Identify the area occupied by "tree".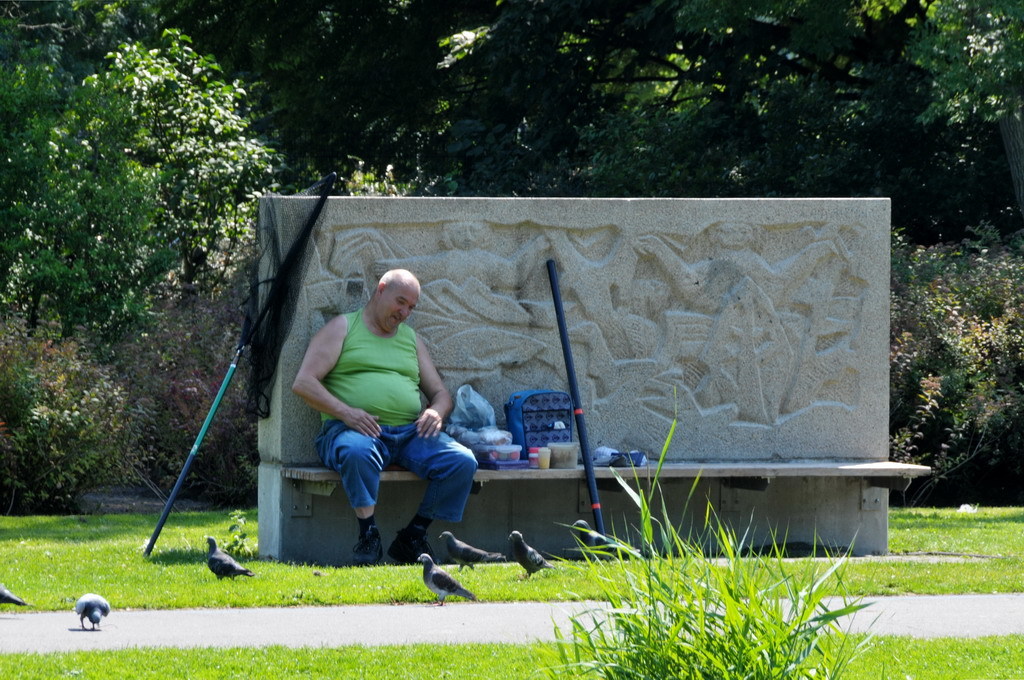
Area: (0, 0, 278, 468).
